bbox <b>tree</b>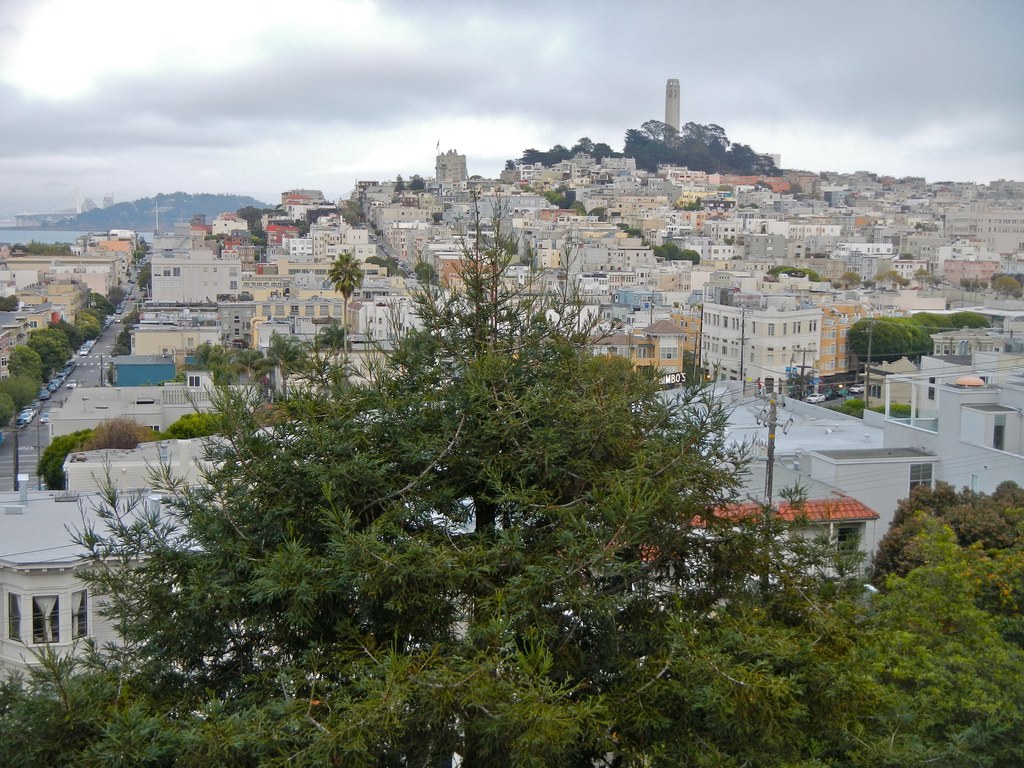
detection(415, 262, 445, 286)
